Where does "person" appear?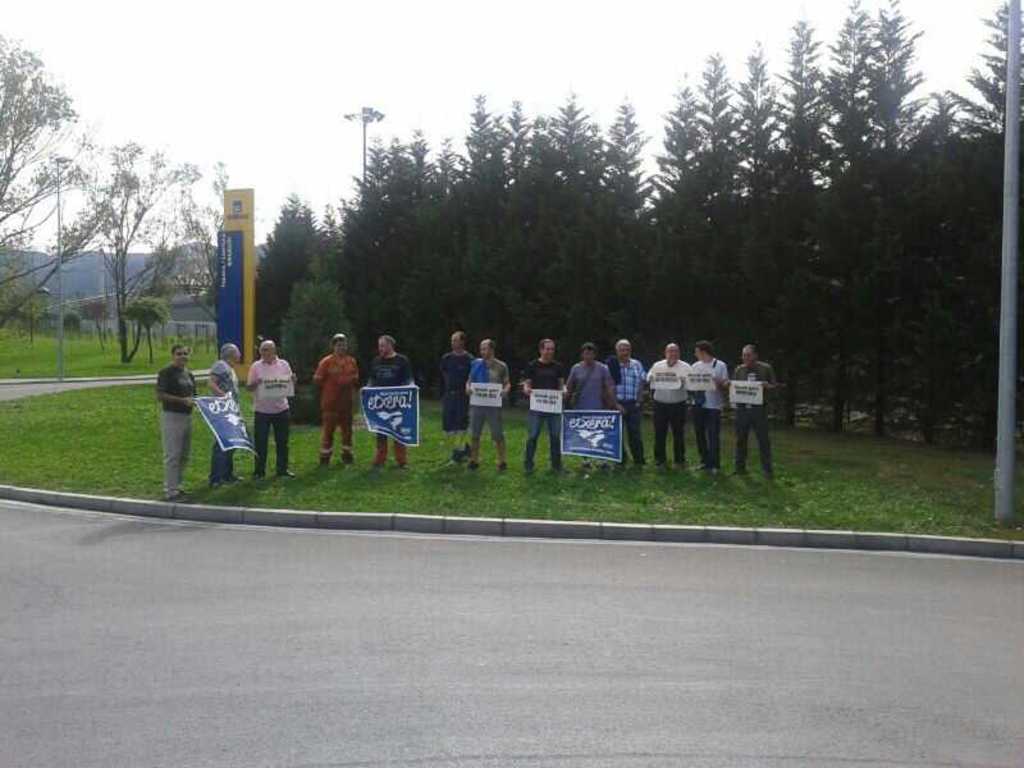
Appears at {"left": 206, "top": 342, "right": 241, "bottom": 492}.
